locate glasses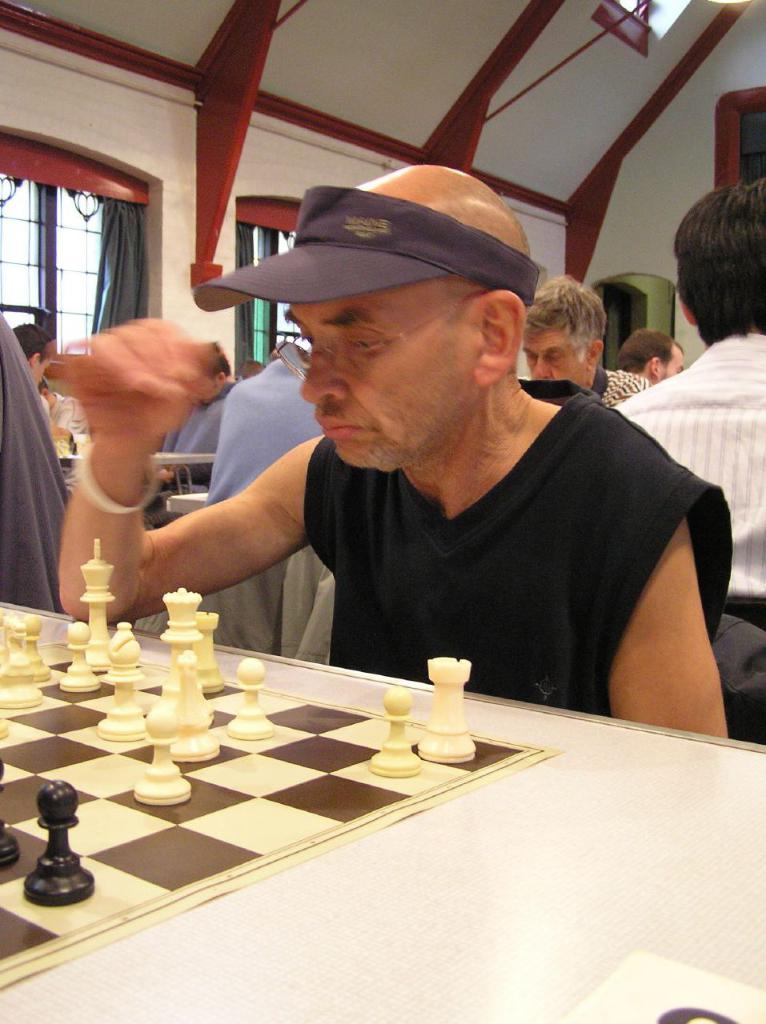
left=272, top=289, right=478, bottom=378
